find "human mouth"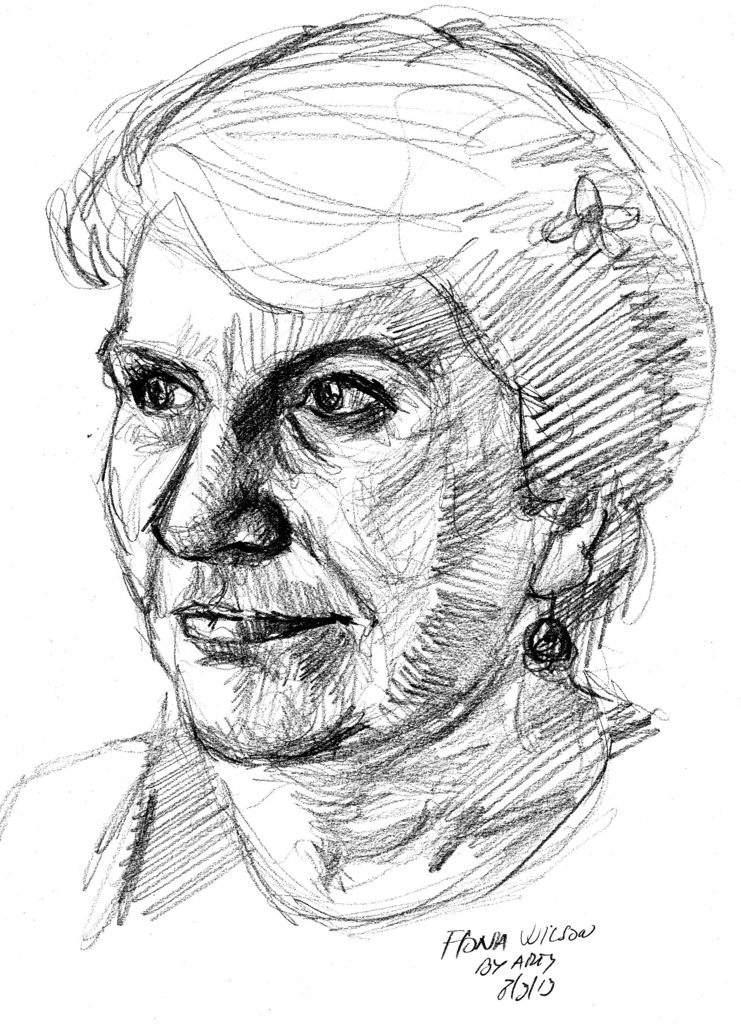
box=[169, 582, 364, 671]
